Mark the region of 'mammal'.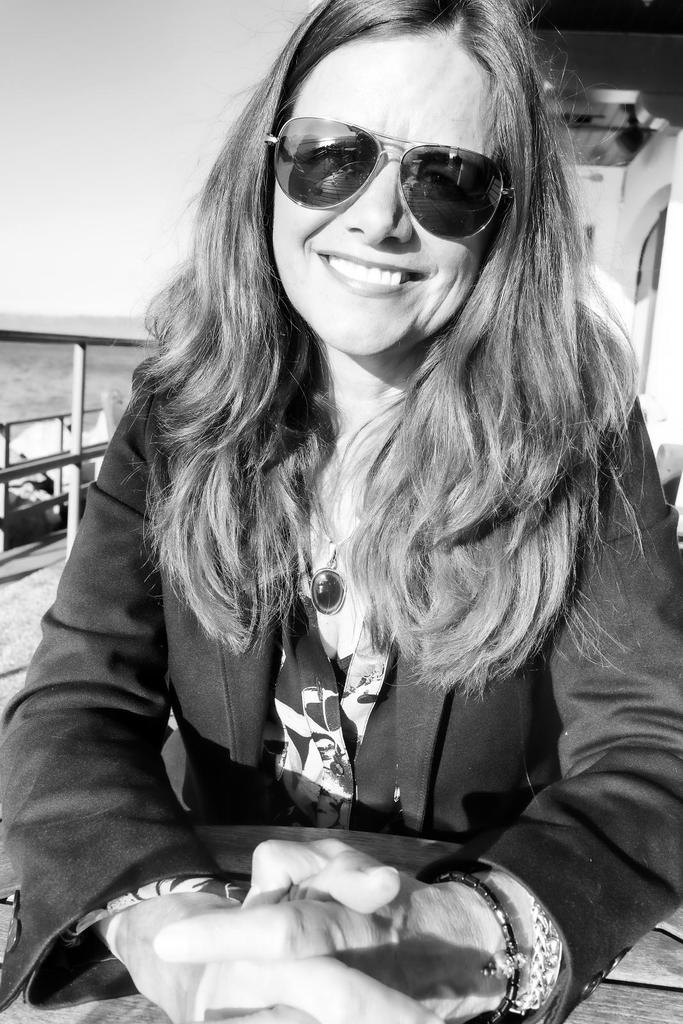
Region: (x1=35, y1=0, x2=682, y2=963).
